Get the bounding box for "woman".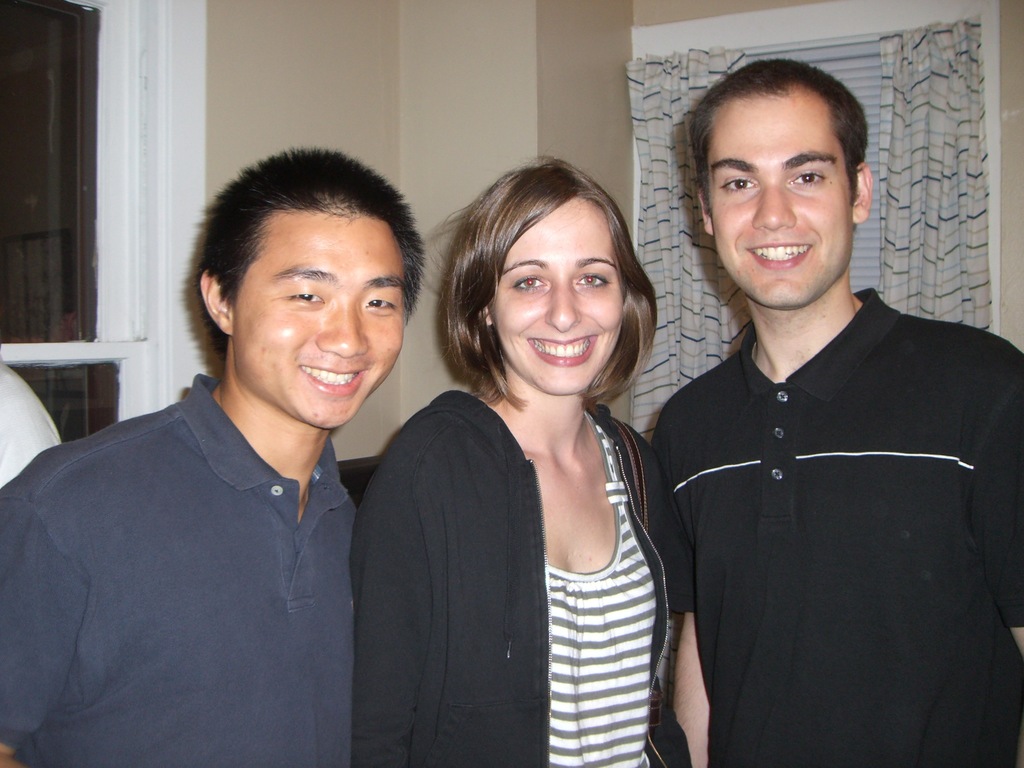
l=355, t=150, r=686, b=764.
